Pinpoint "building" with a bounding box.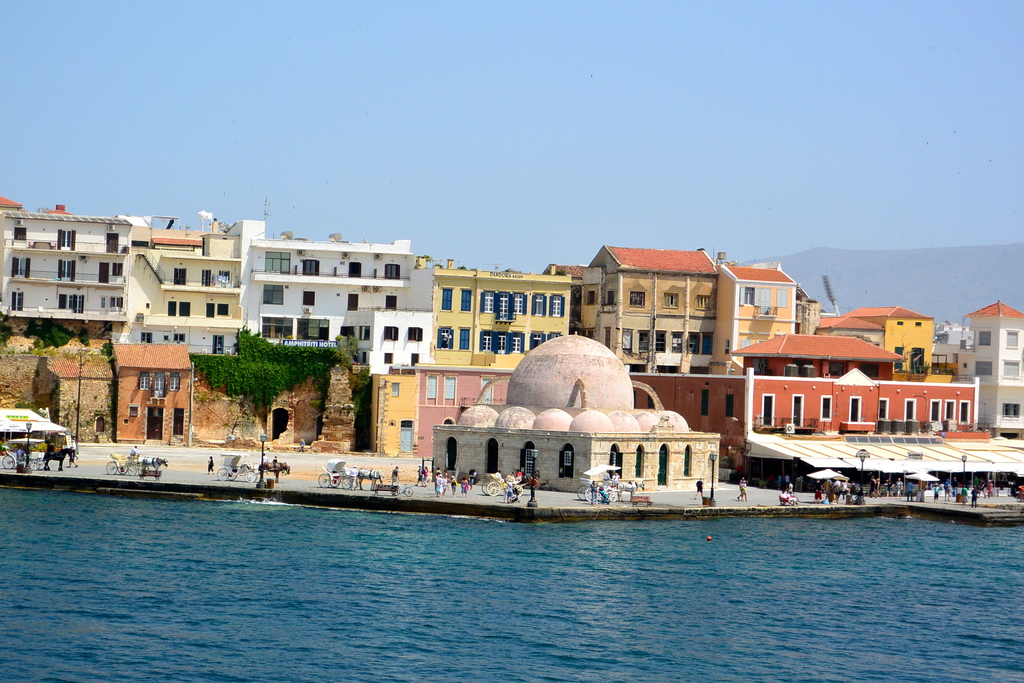
(x1=0, y1=202, x2=133, y2=359).
